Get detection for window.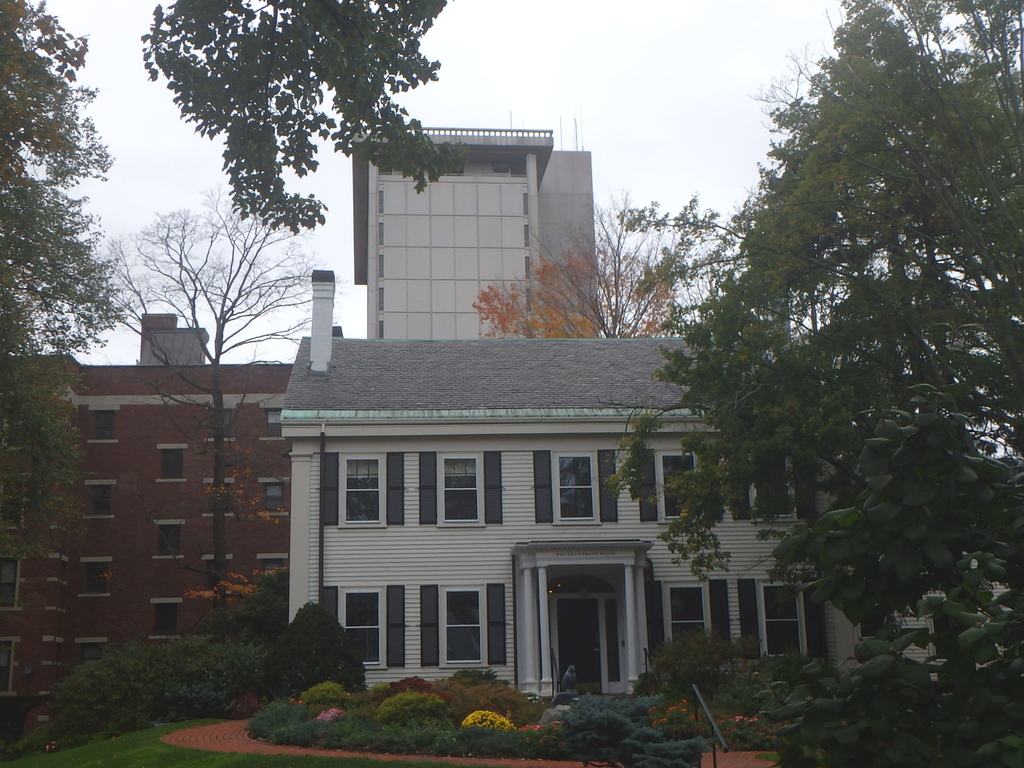
Detection: 207:481:235:513.
